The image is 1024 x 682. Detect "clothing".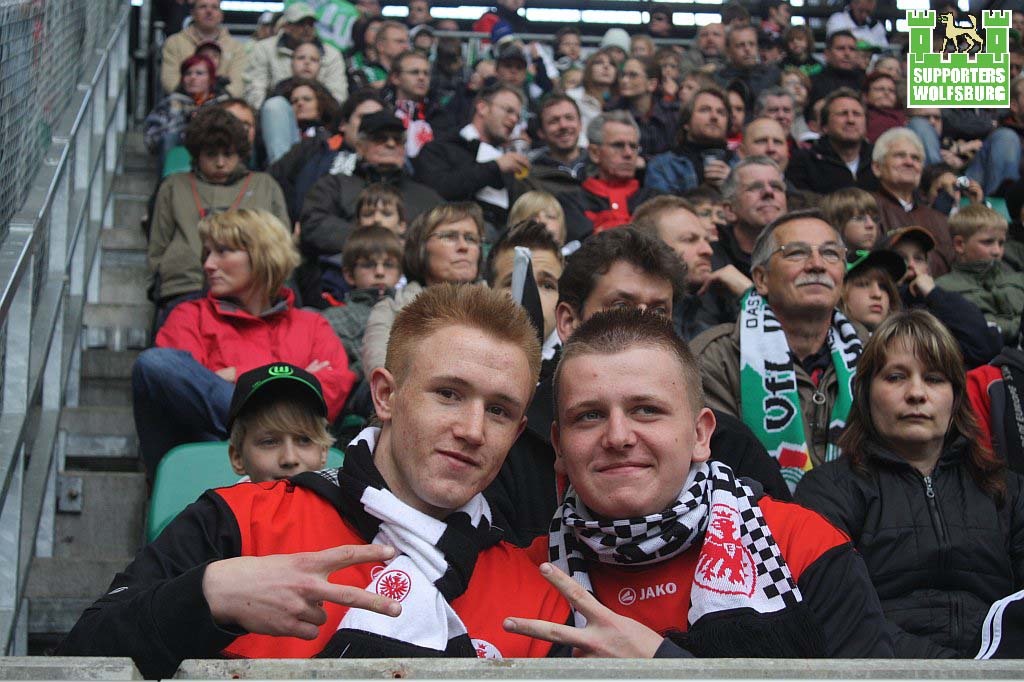
Detection: (left=245, top=31, right=342, bottom=104).
